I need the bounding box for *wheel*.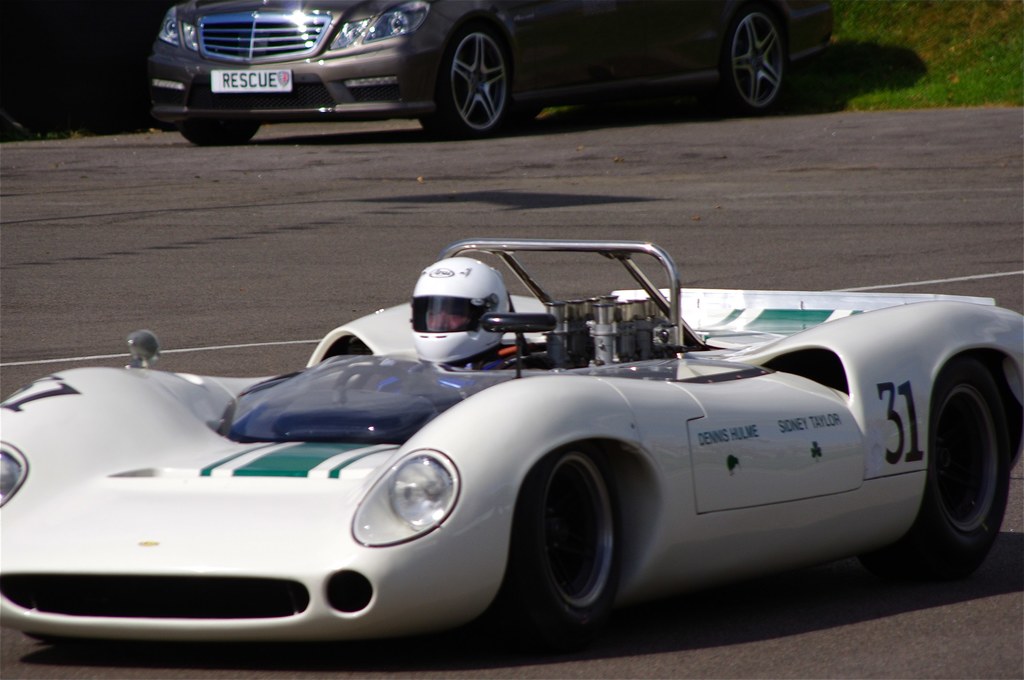
Here it is: 720,7,786,113.
